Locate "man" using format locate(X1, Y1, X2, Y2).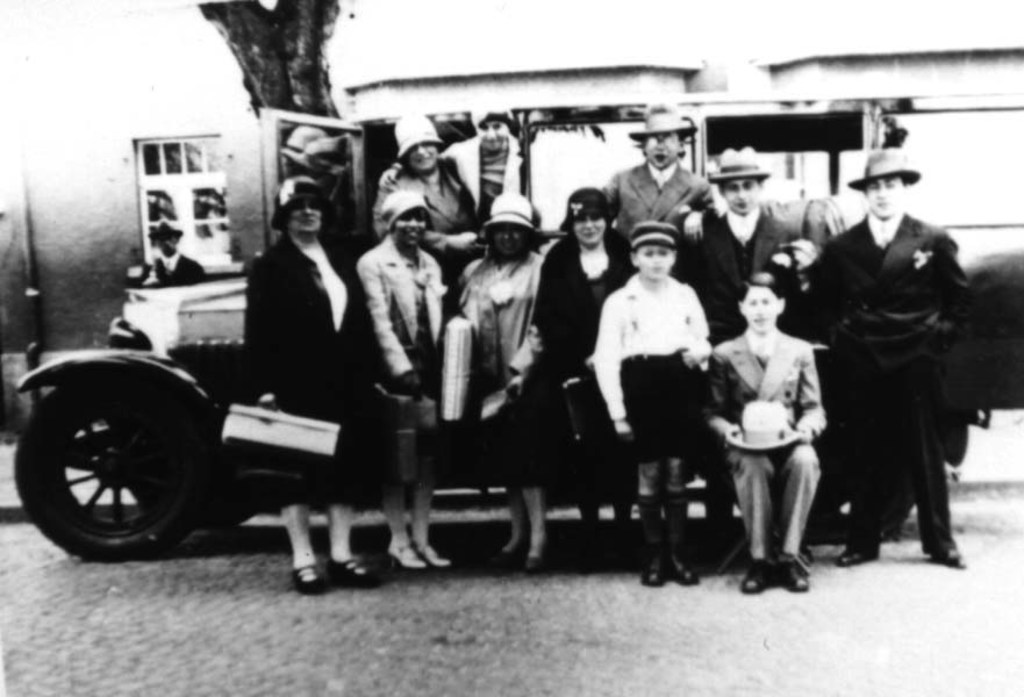
locate(594, 95, 716, 231).
